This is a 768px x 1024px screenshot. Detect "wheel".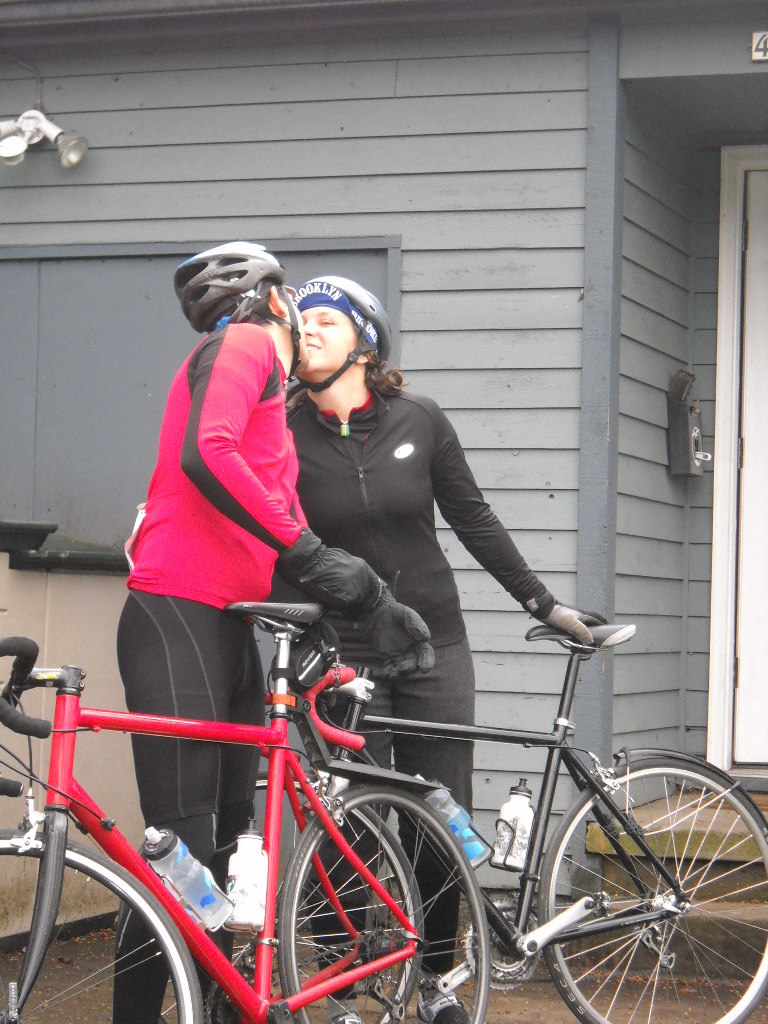
x1=0 y1=829 x2=204 y2=1023.
